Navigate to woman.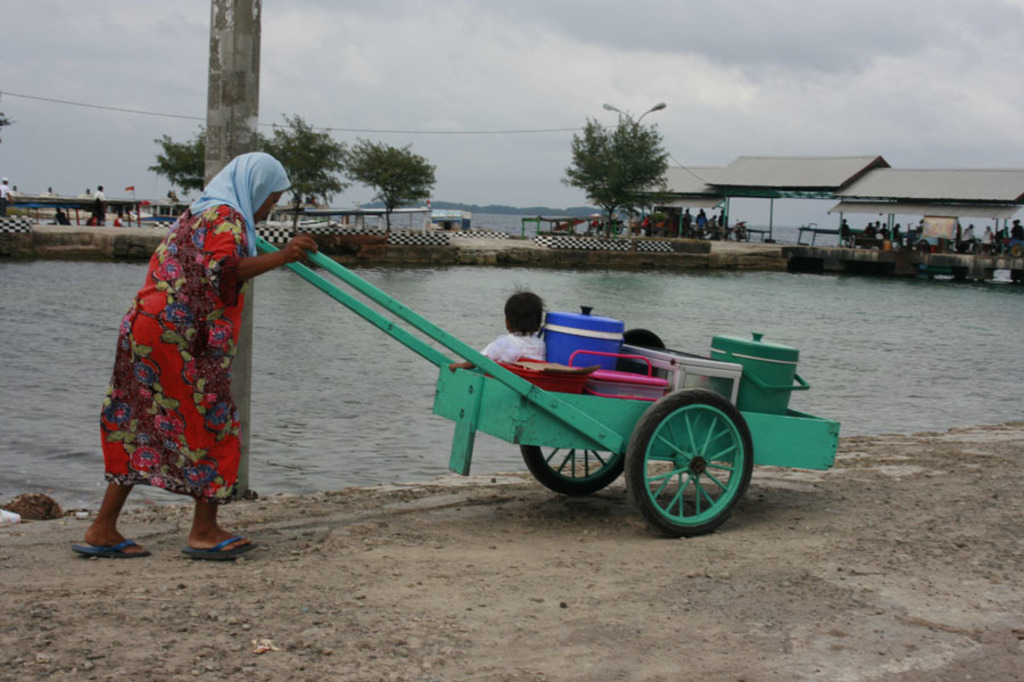
Navigation target: 42:150:297:552.
